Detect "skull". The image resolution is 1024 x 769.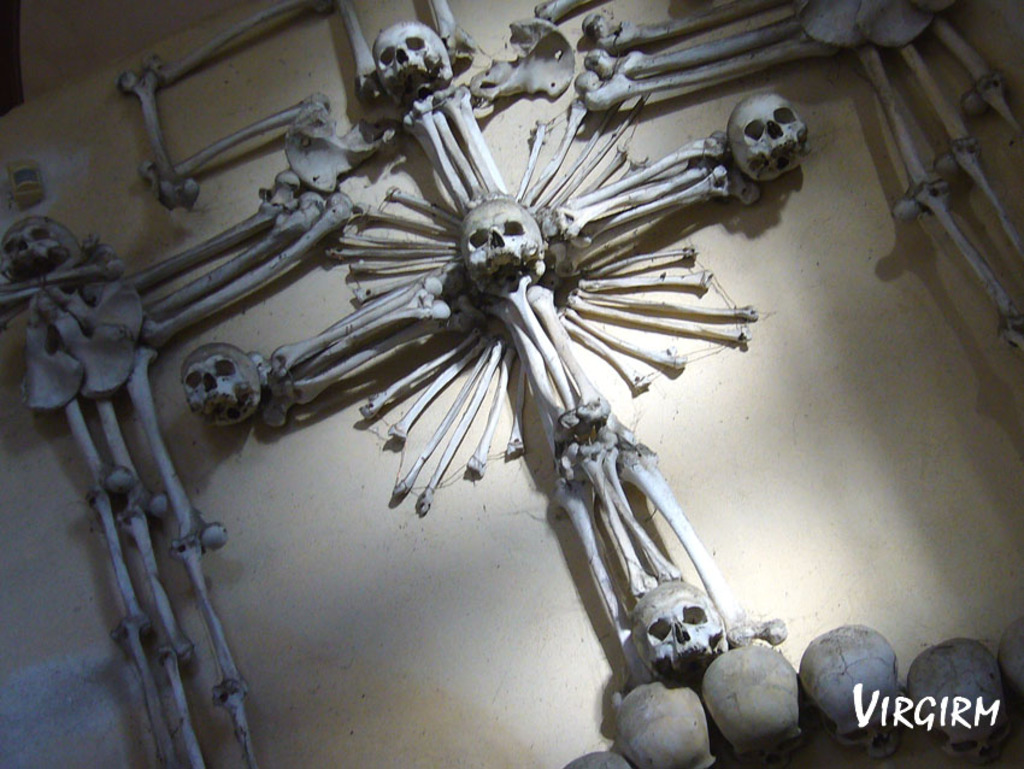
<bbox>366, 19, 455, 98</bbox>.
